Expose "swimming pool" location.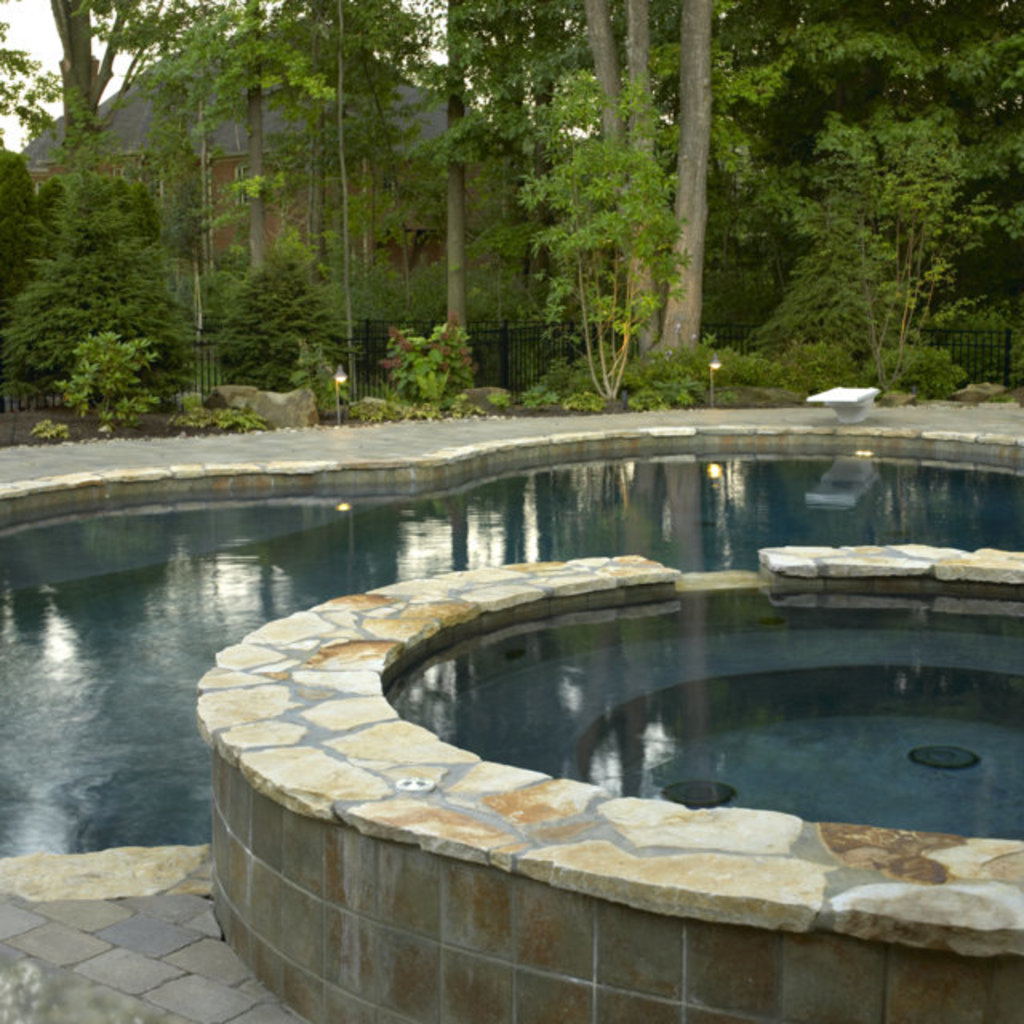
Exposed at rect(0, 434, 1022, 864).
